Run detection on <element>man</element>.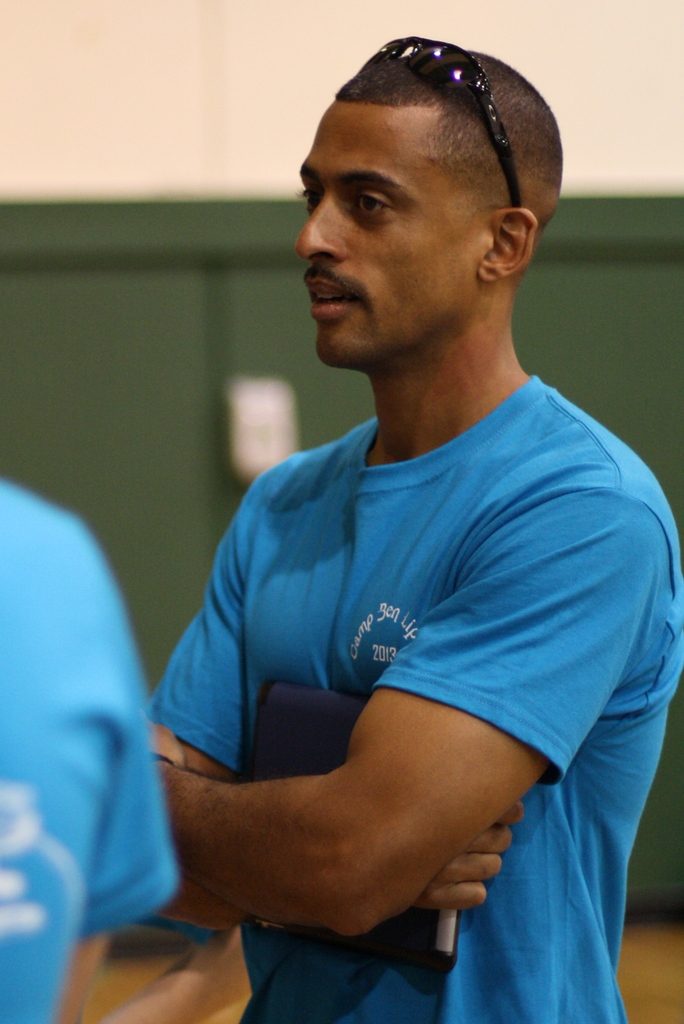
Result: [x1=117, y1=34, x2=683, y2=1023].
